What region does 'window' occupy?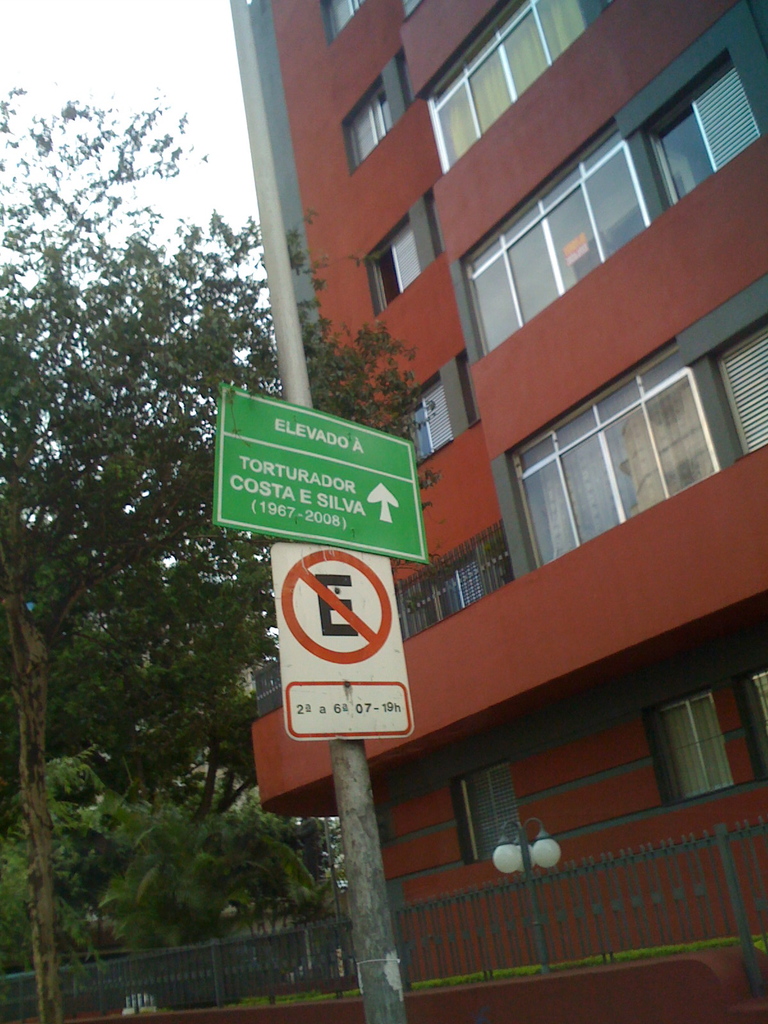
Rect(402, 0, 426, 15).
